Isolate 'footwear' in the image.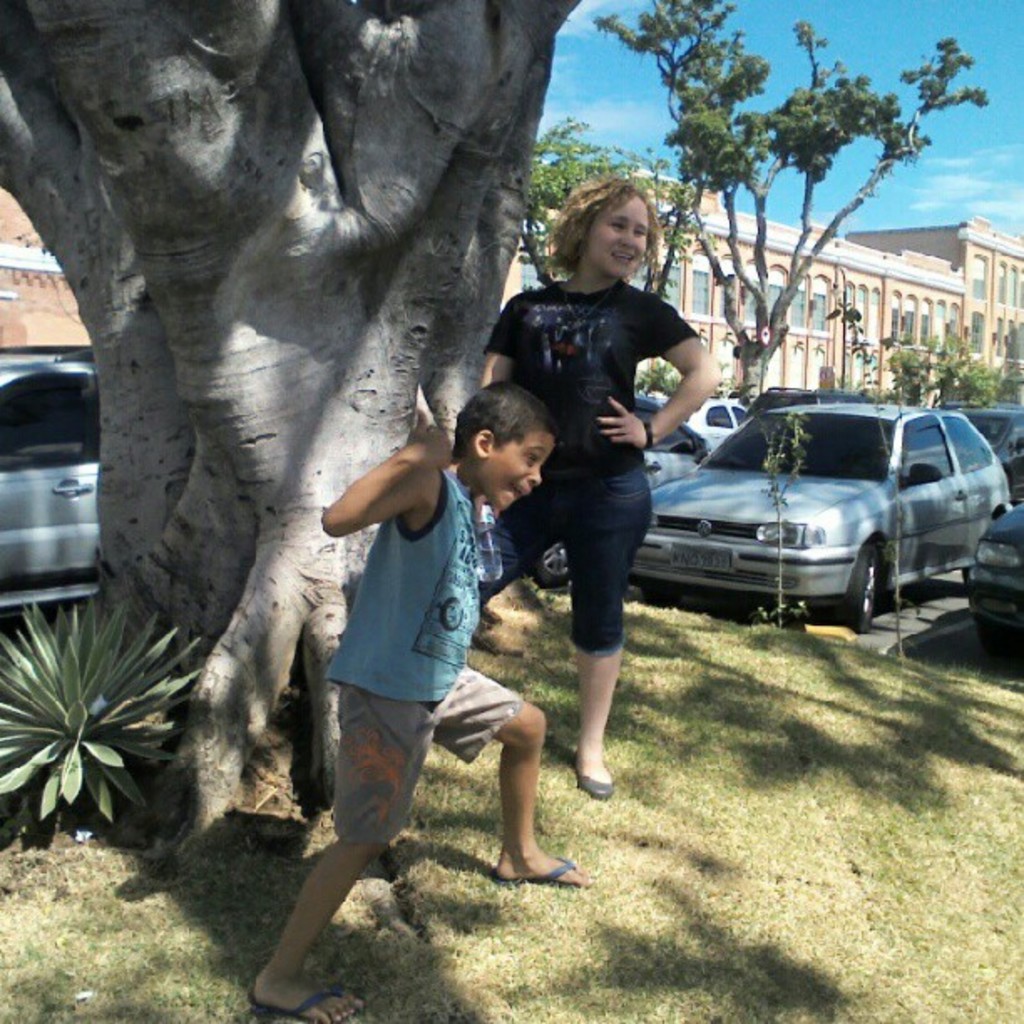
Isolated region: bbox=[581, 756, 614, 798].
